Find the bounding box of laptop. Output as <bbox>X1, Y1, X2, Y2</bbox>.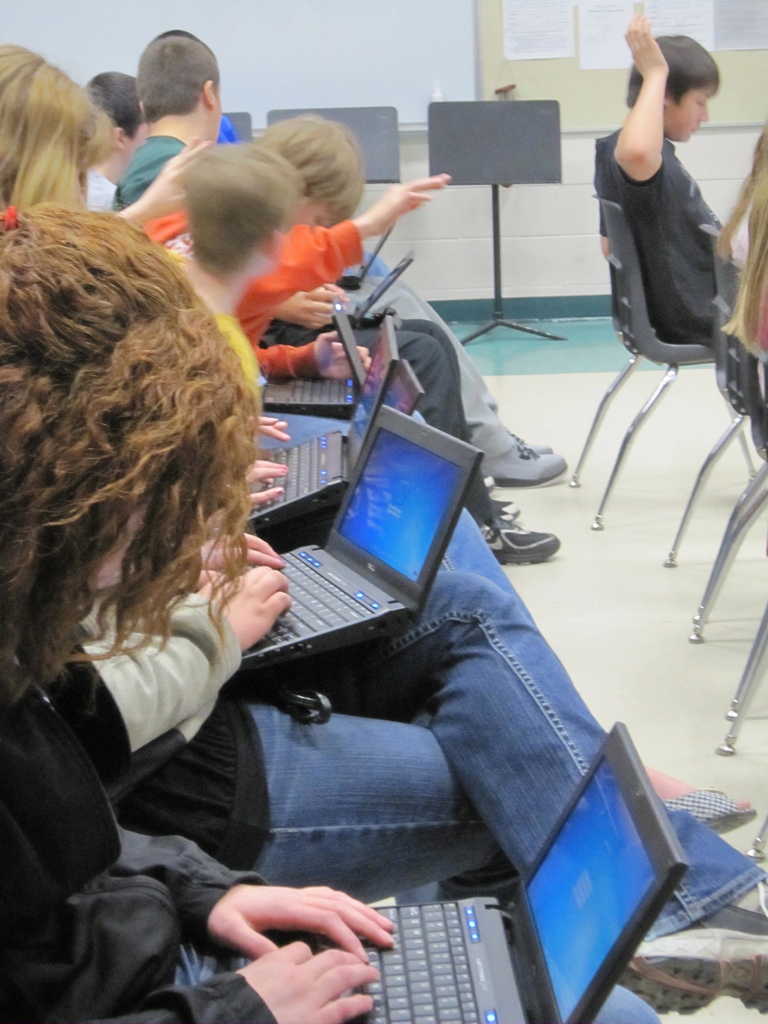
<bbox>349, 253, 412, 323</bbox>.
